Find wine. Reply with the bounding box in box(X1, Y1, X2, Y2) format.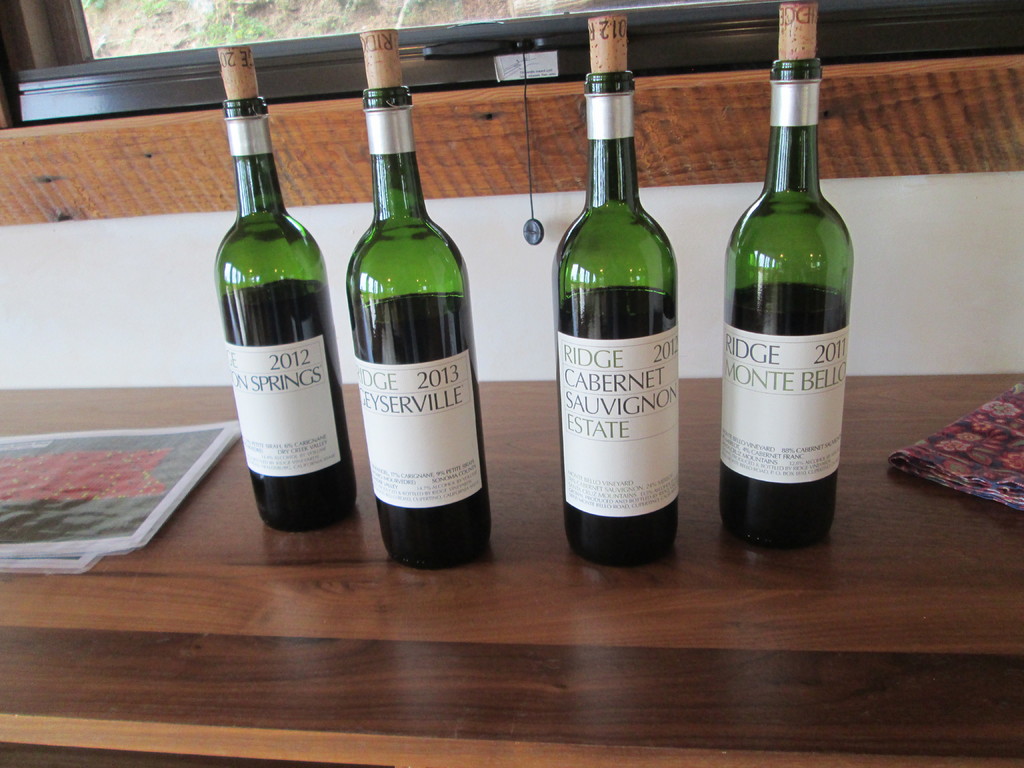
box(217, 278, 358, 532).
